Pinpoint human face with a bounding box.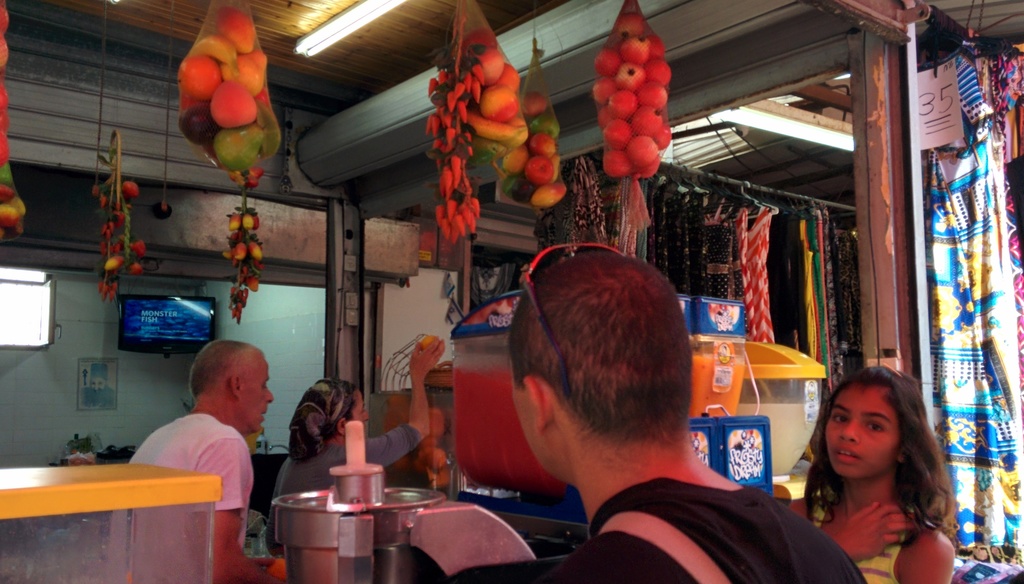
{"x1": 353, "y1": 387, "x2": 371, "y2": 420}.
